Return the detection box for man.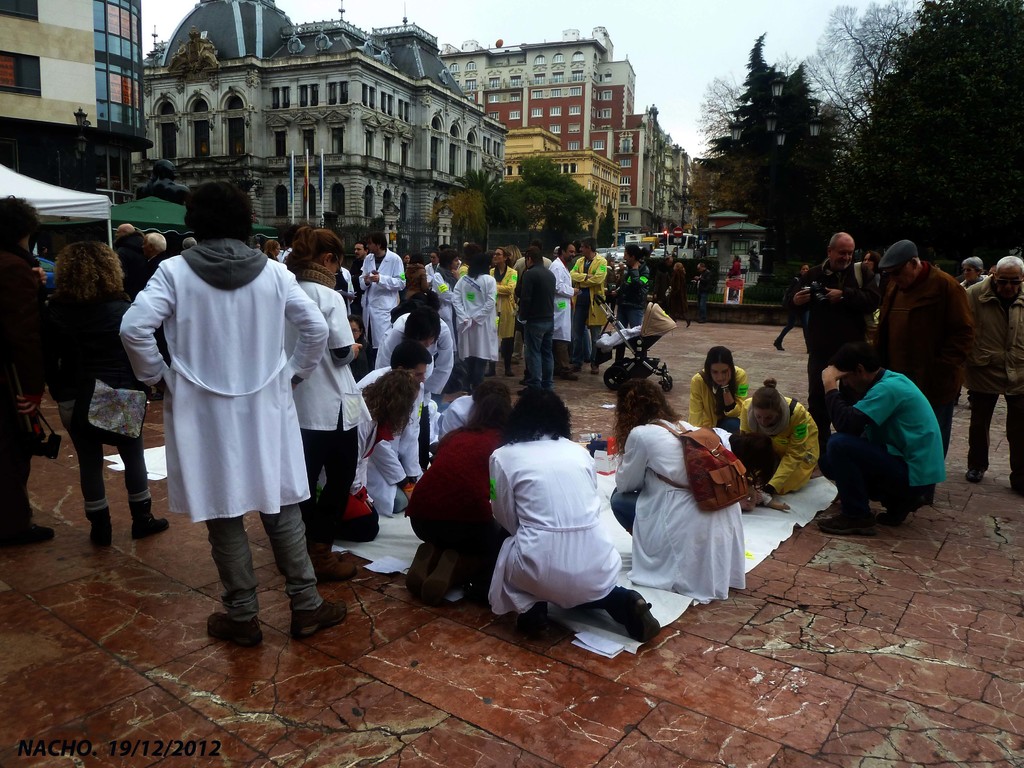
box=[358, 232, 408, 363].
